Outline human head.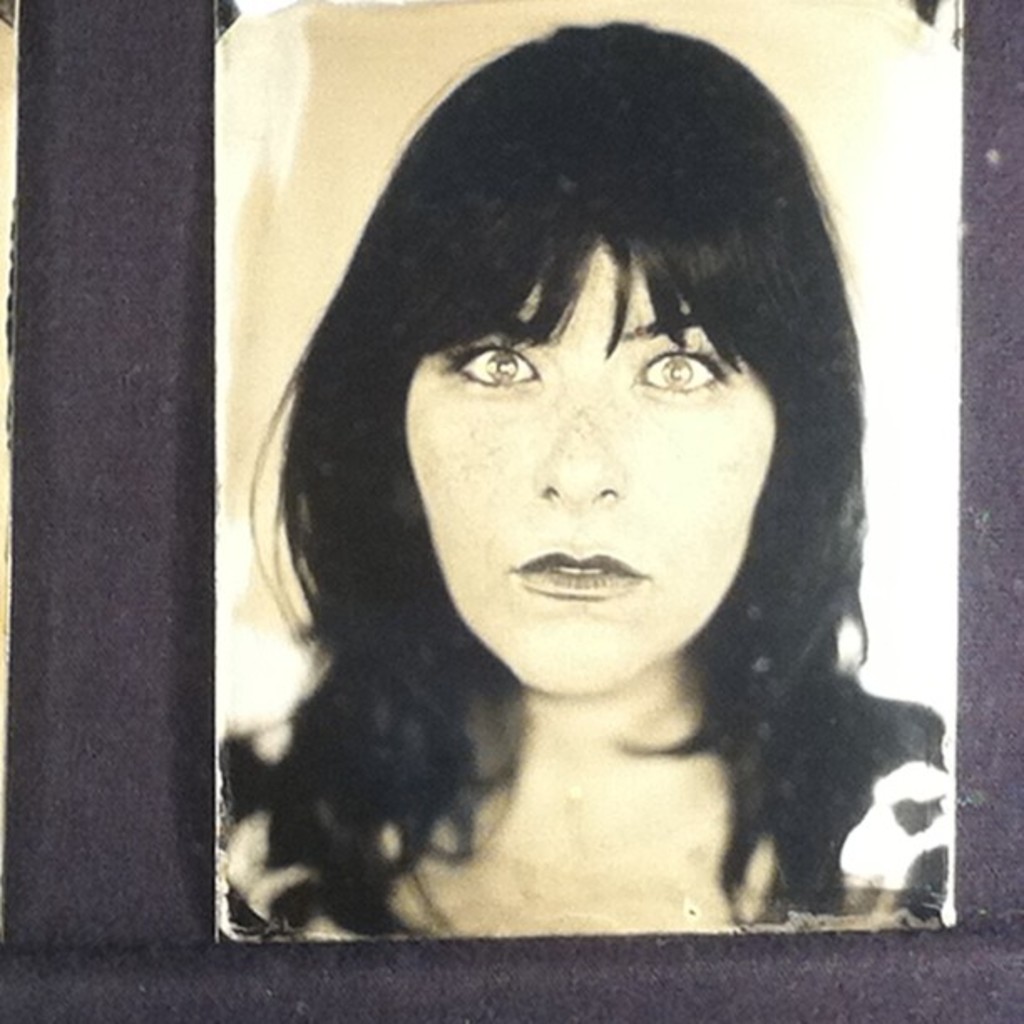
Outline: bbox(333, 18, 842, 627).
